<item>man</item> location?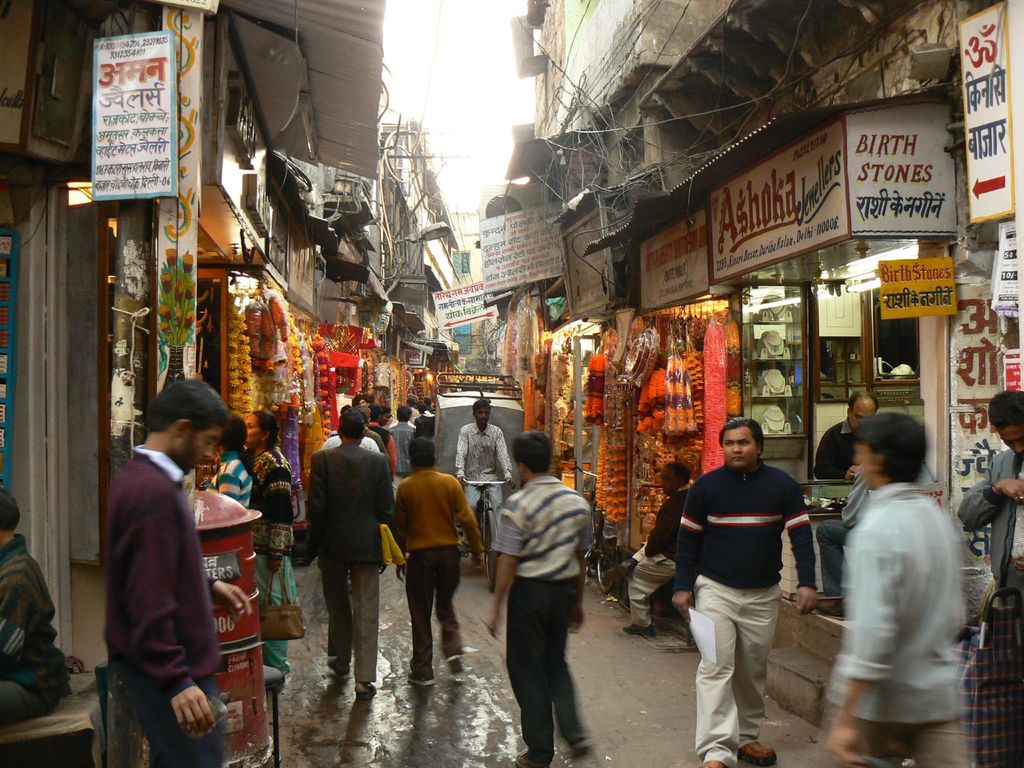
(left=599, top=460, right=698, bottom=637)
